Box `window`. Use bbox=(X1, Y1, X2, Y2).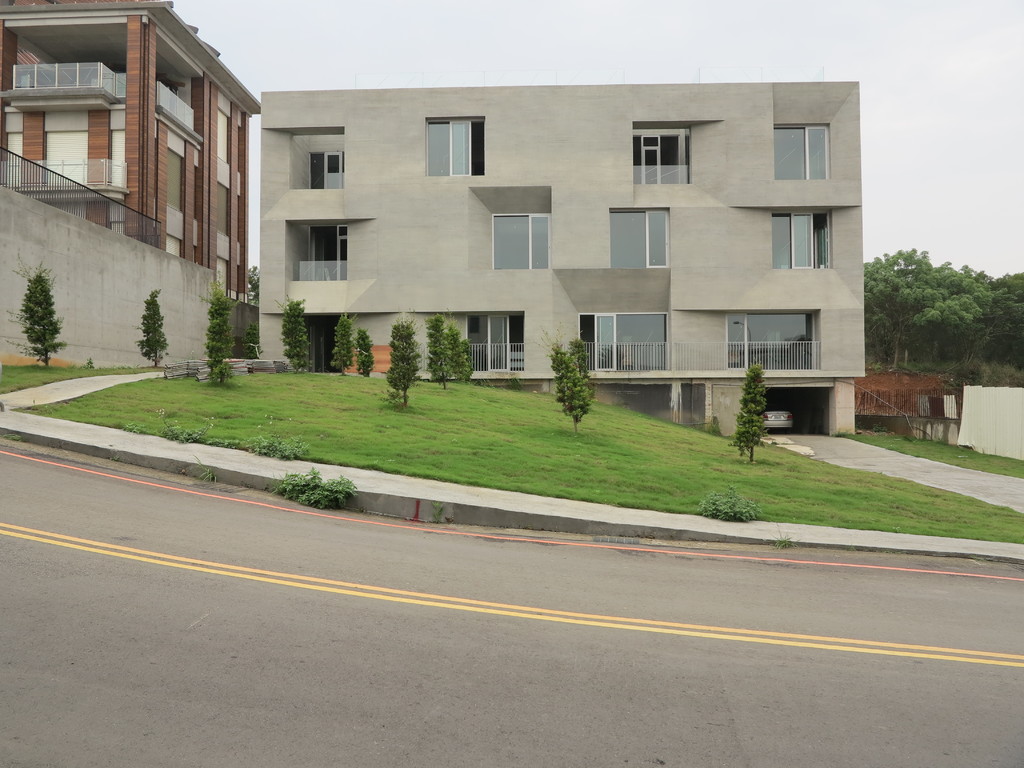
bbox=(725, 314, 817, 372).
